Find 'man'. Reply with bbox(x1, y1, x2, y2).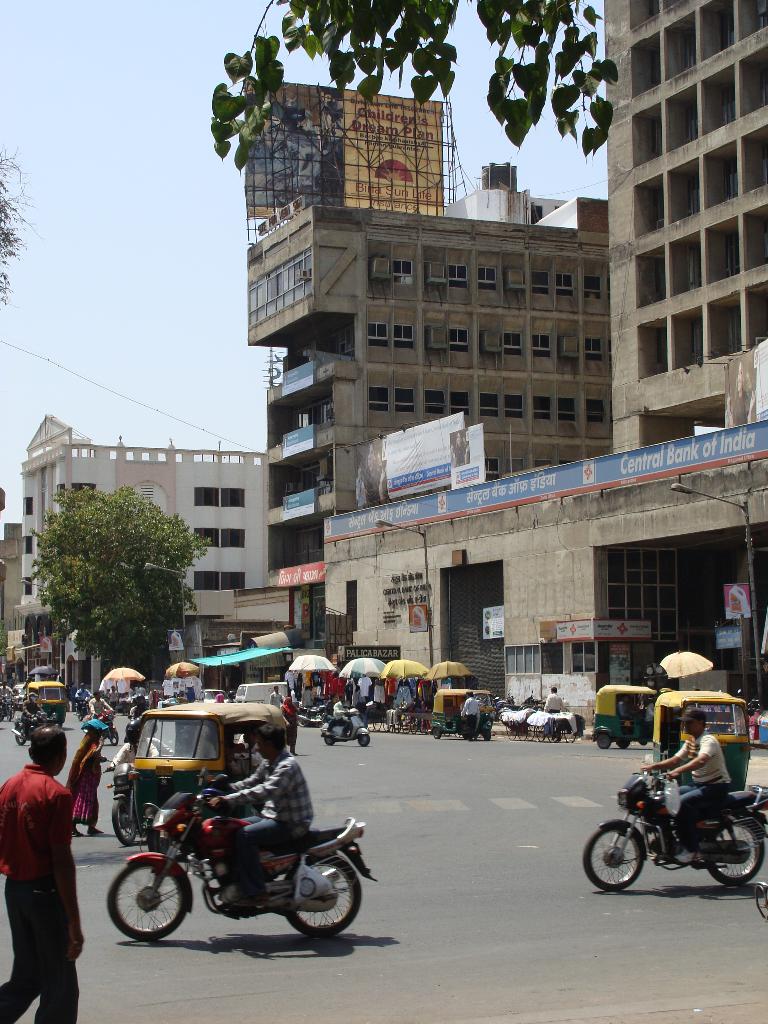
bbox(301, 685, 308, 708).
